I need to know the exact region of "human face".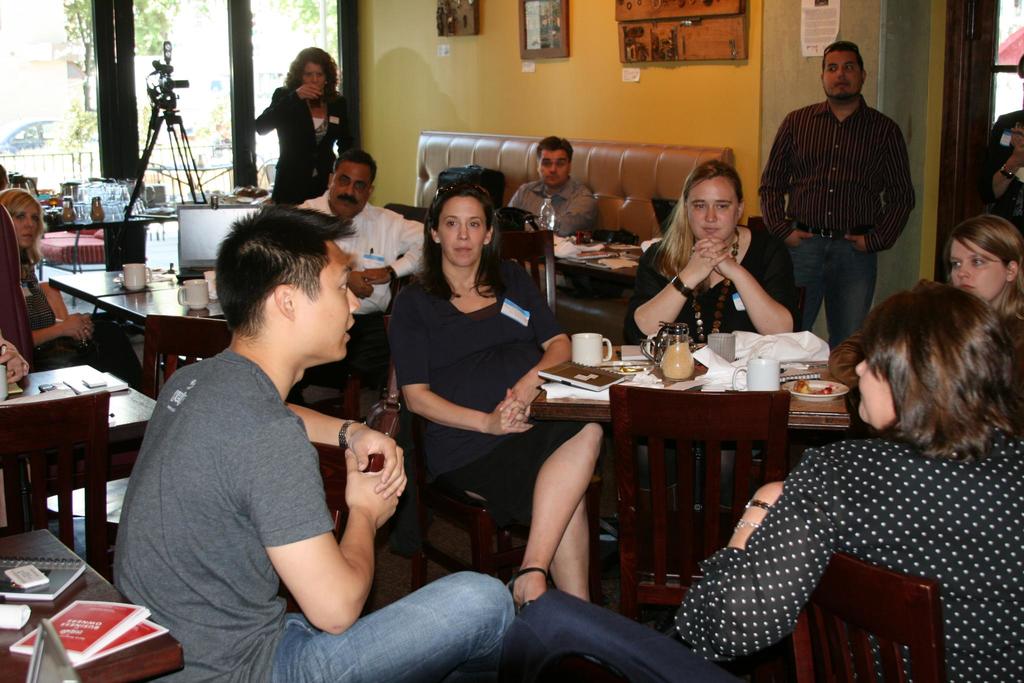
Region: 295,237,360,361.
